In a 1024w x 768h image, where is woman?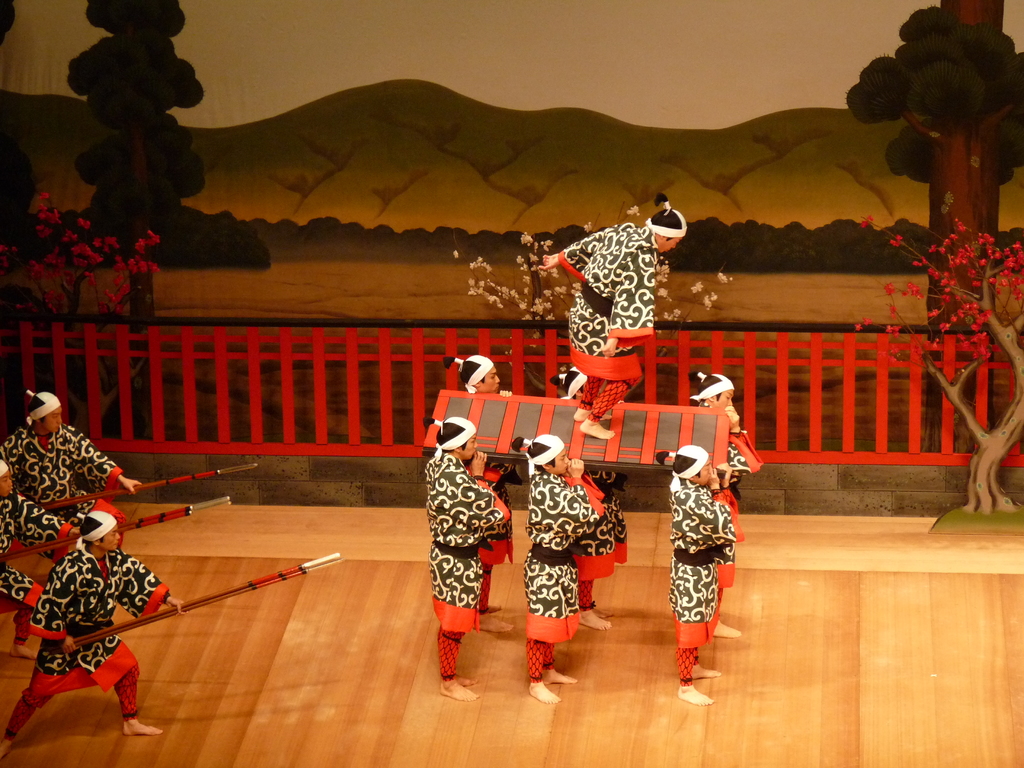
select_region(657, 398, 750, 671).
